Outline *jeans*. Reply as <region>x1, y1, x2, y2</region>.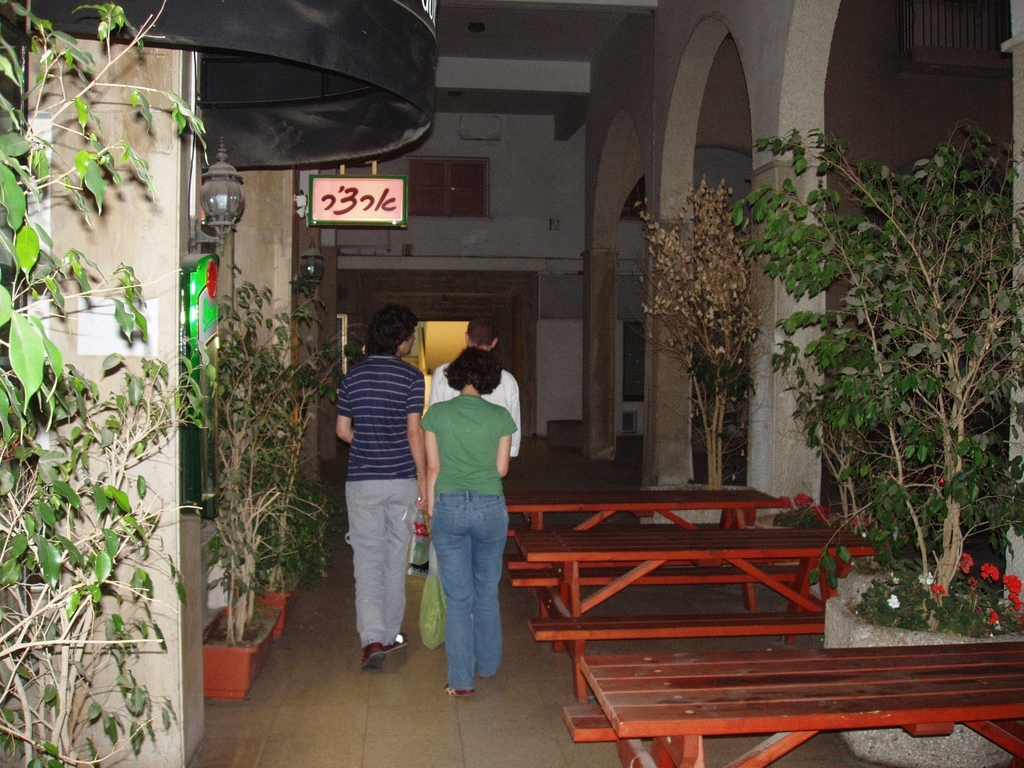
<region>424, 474, 515, 703</region>.
